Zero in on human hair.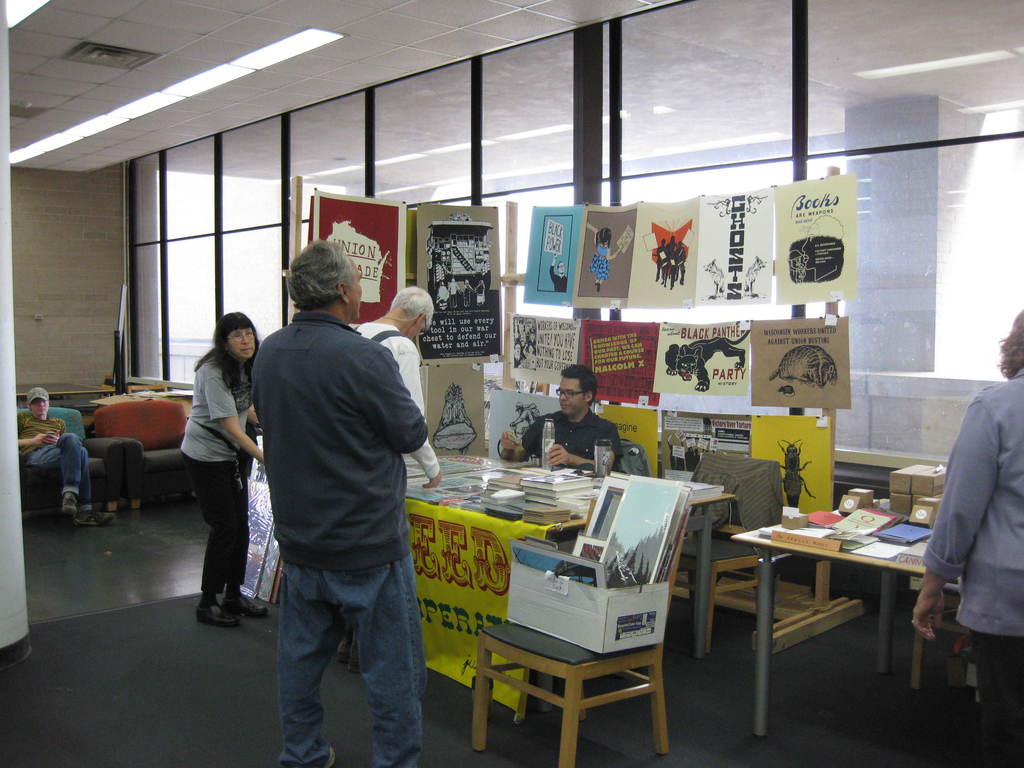
Zeroed in: Rect(389, 287, 434, 323).
